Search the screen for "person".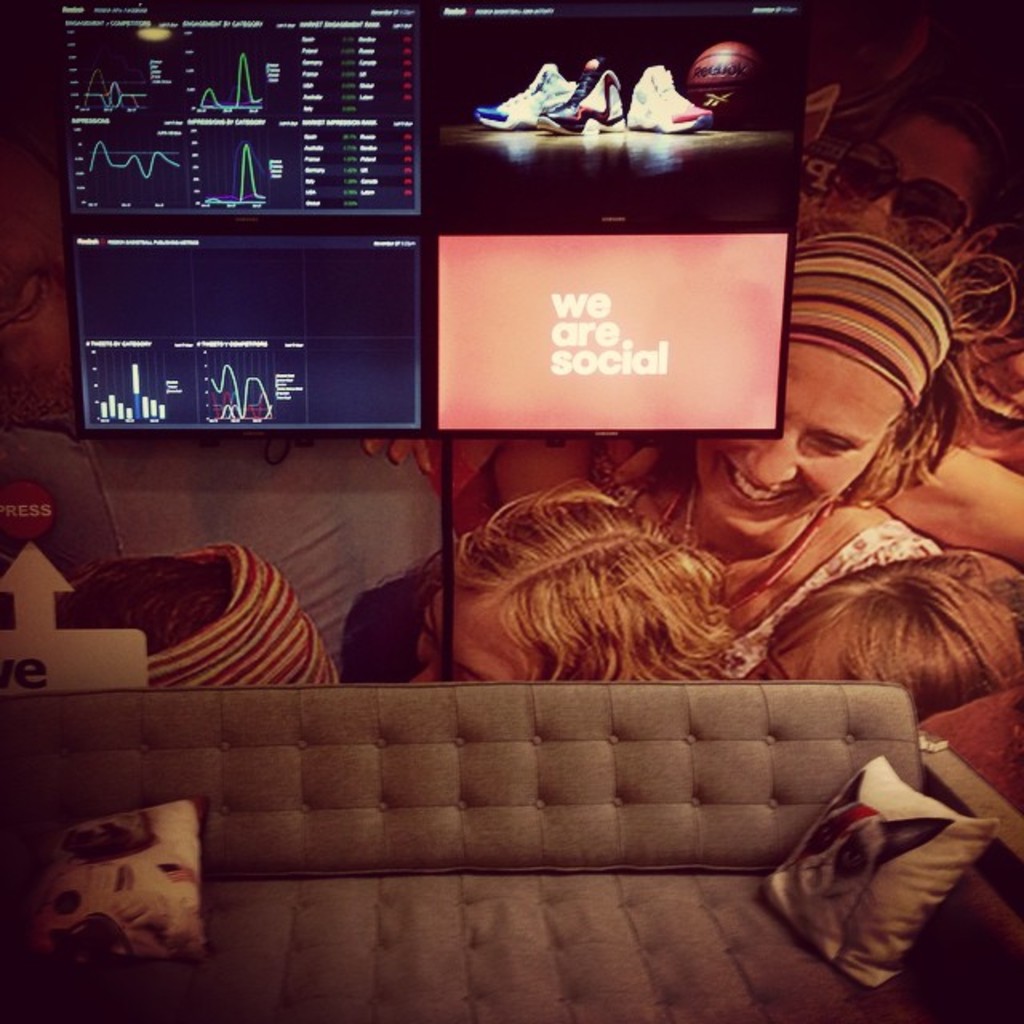
Found at select_region(408, 477, 747, 685).
